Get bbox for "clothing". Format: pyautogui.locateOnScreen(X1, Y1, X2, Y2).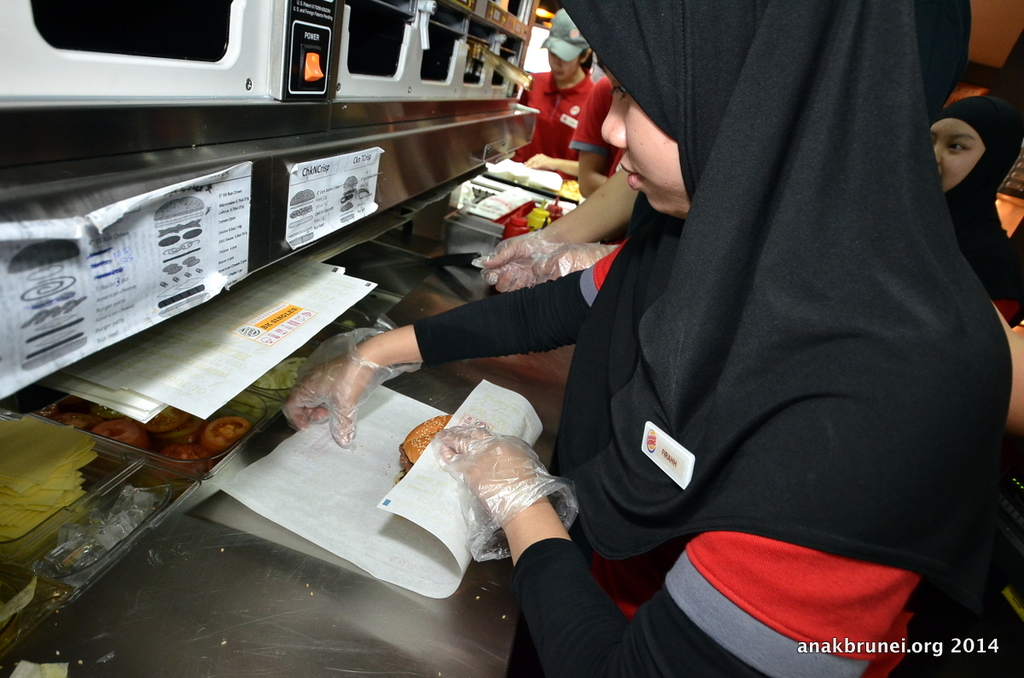
pyautogui.locateOnScreen(410, 266, 753, 677).
